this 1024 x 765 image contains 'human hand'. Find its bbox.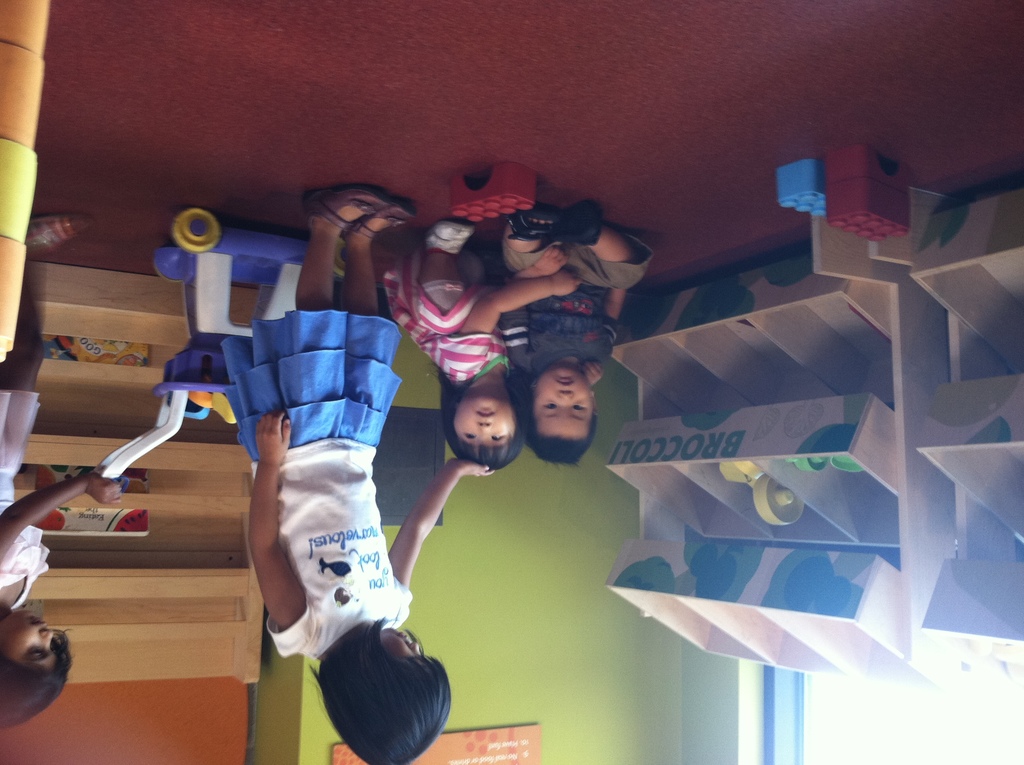
box=[254, 408, 291, 462].
